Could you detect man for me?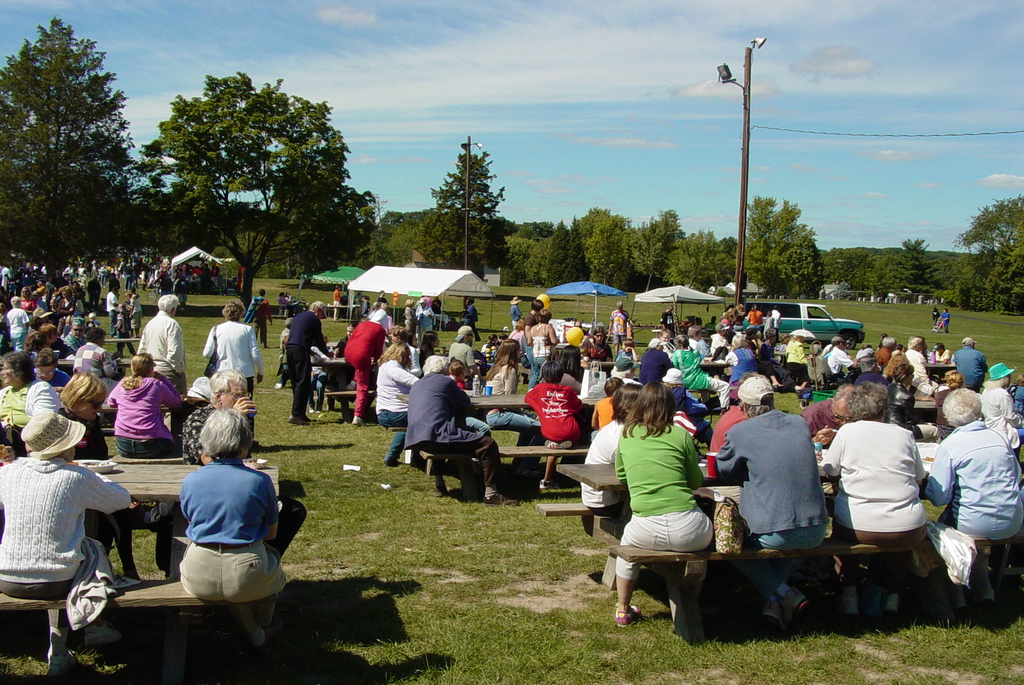
Detection result: x1=63 y1=316 x2=88 y2=354.
